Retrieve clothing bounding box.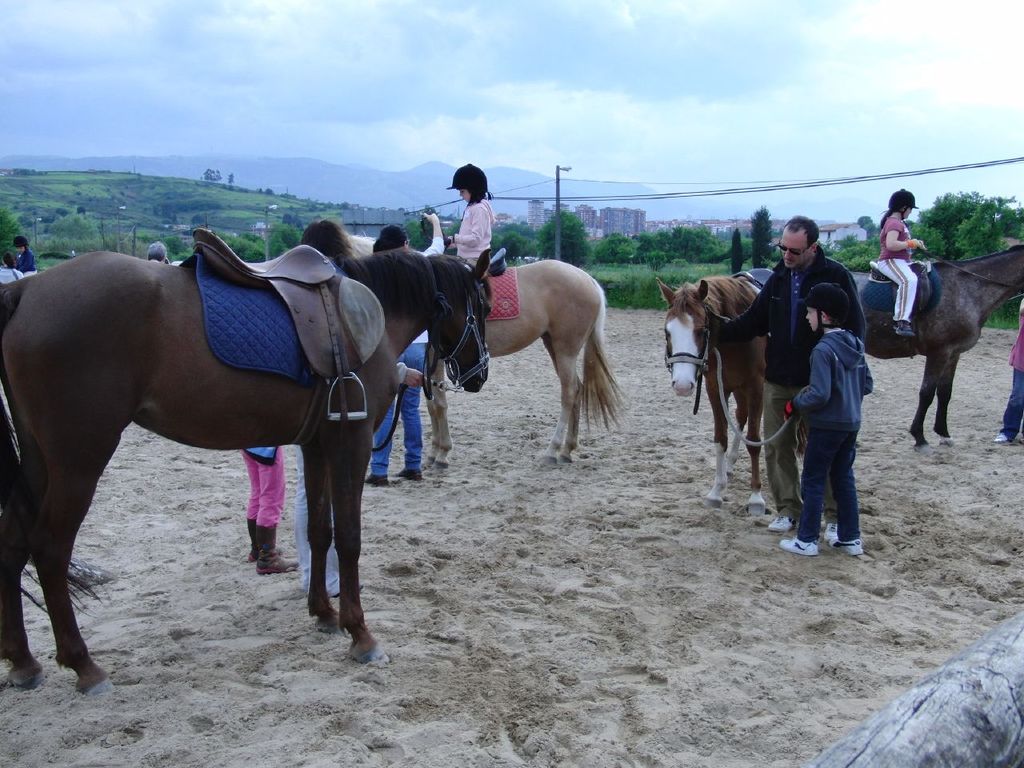
Bounding box: pyautogui.locateOnScreen(236, 442, 278, 524).
